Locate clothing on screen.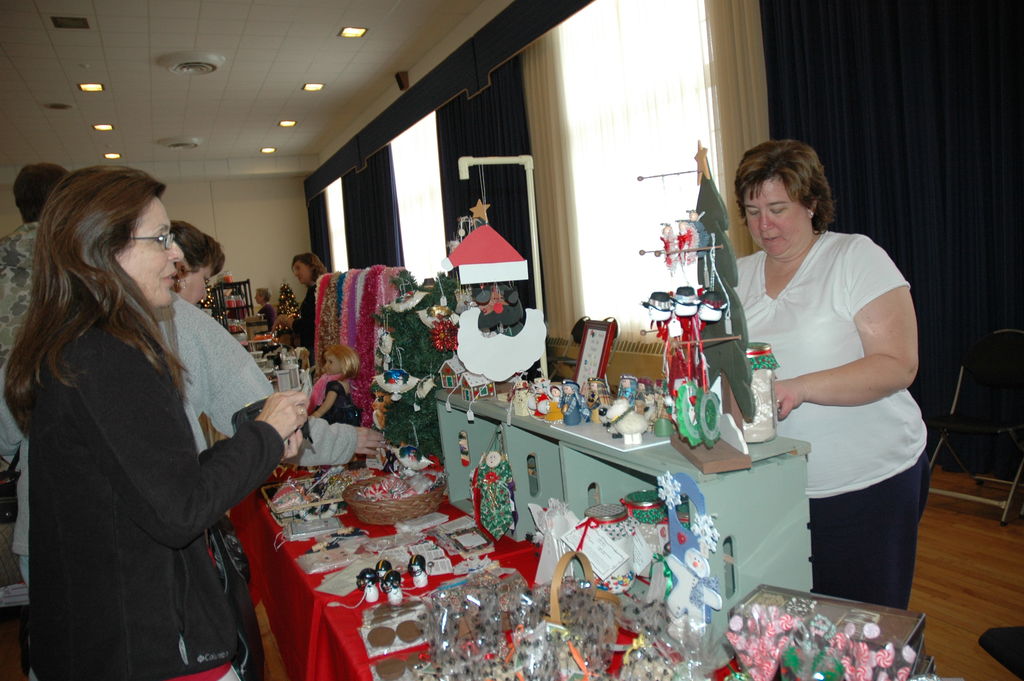
On screen at [719,227,932,618].
